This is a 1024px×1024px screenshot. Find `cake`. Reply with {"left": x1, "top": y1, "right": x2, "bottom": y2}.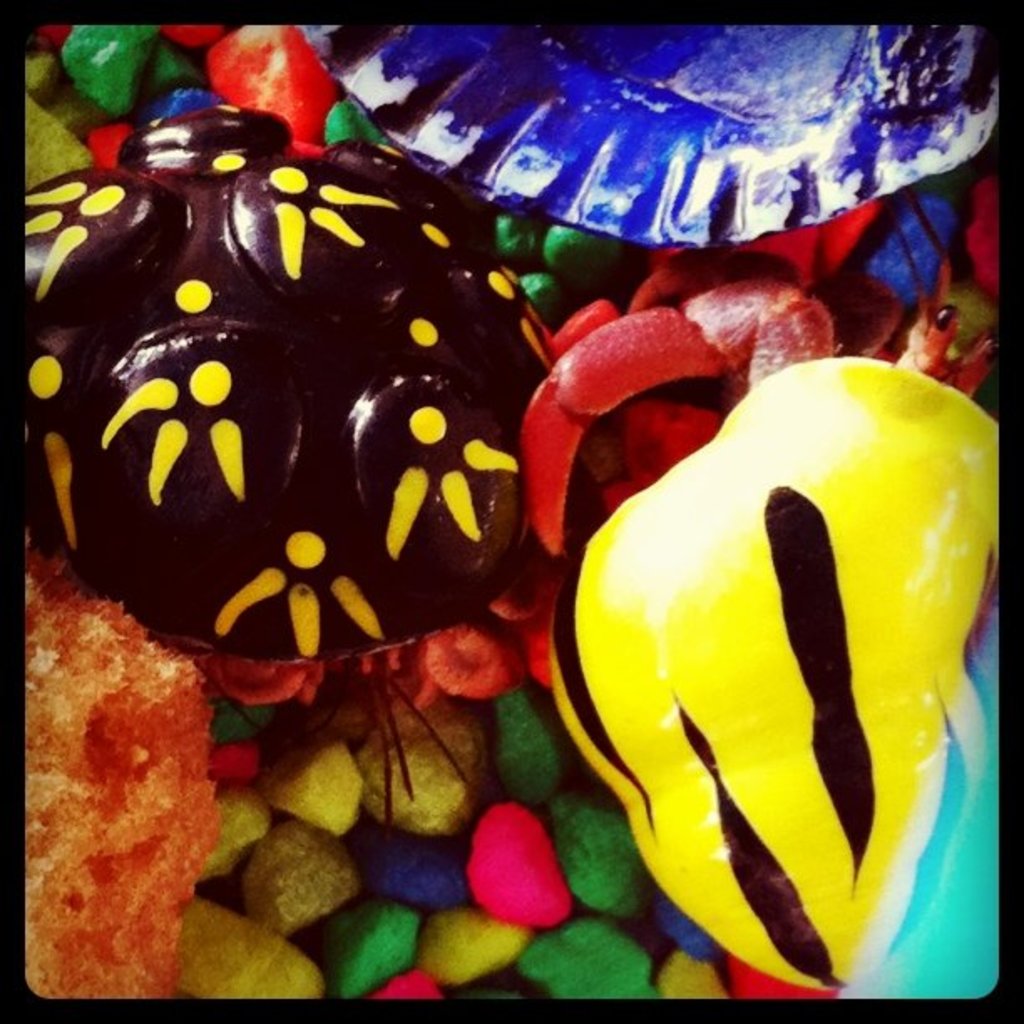
{"left": 13, "top": 20, "right": 991, "bottom": 999}.
